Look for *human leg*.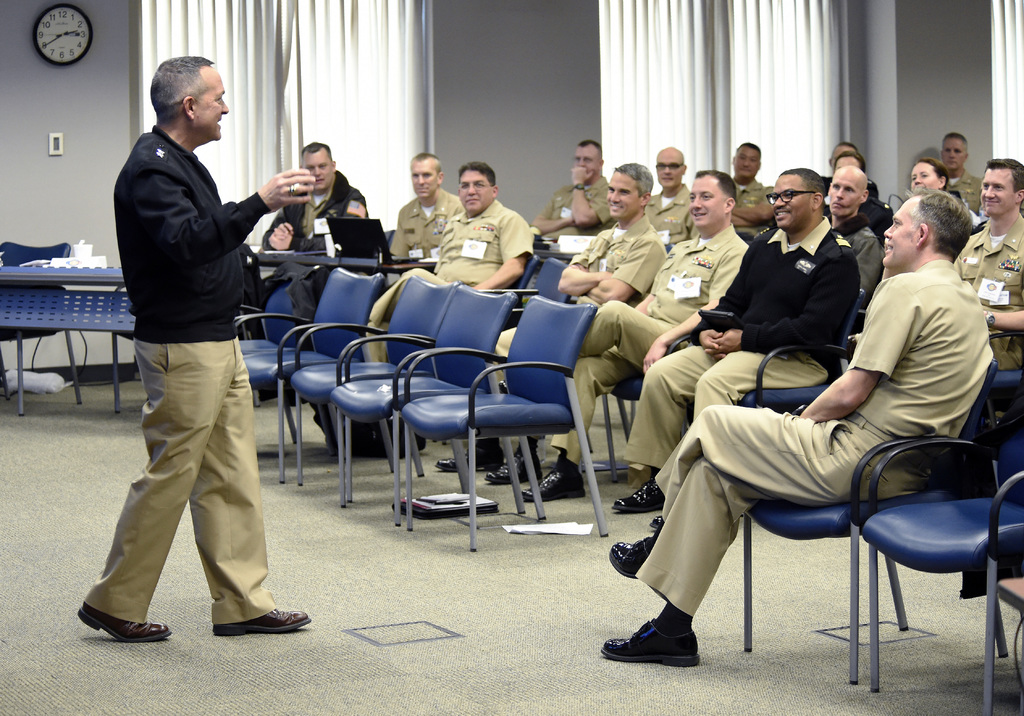
Found: (580, 295, 671, 373).
